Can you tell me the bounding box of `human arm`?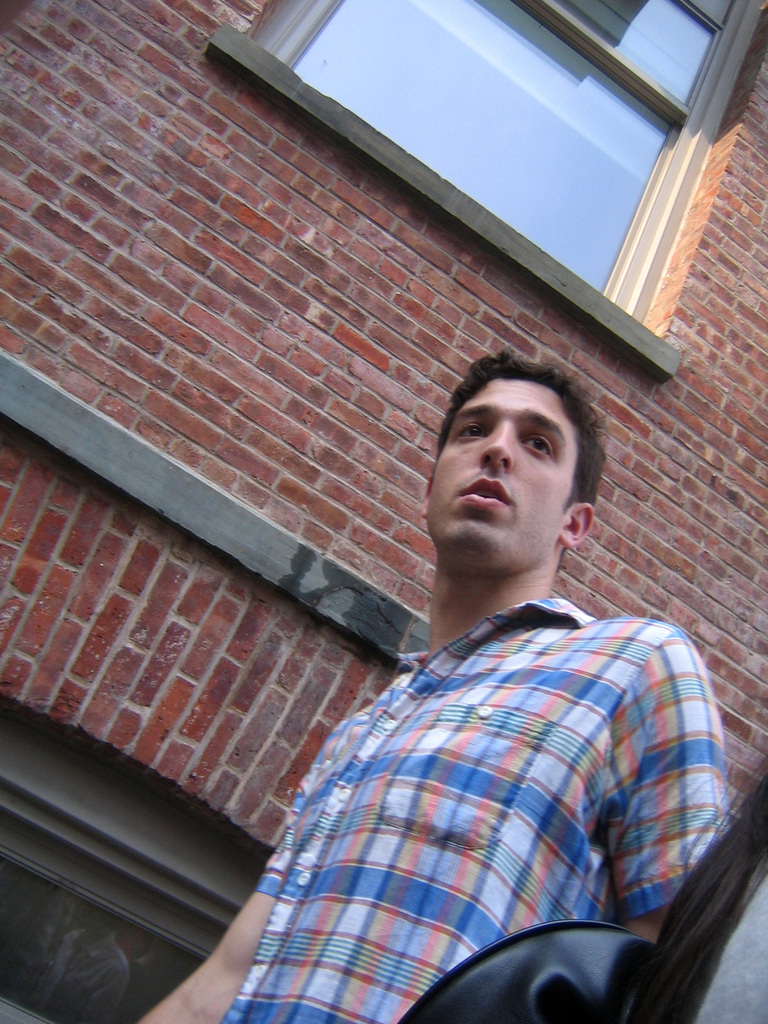
box(134, 723, 338, 1023).
